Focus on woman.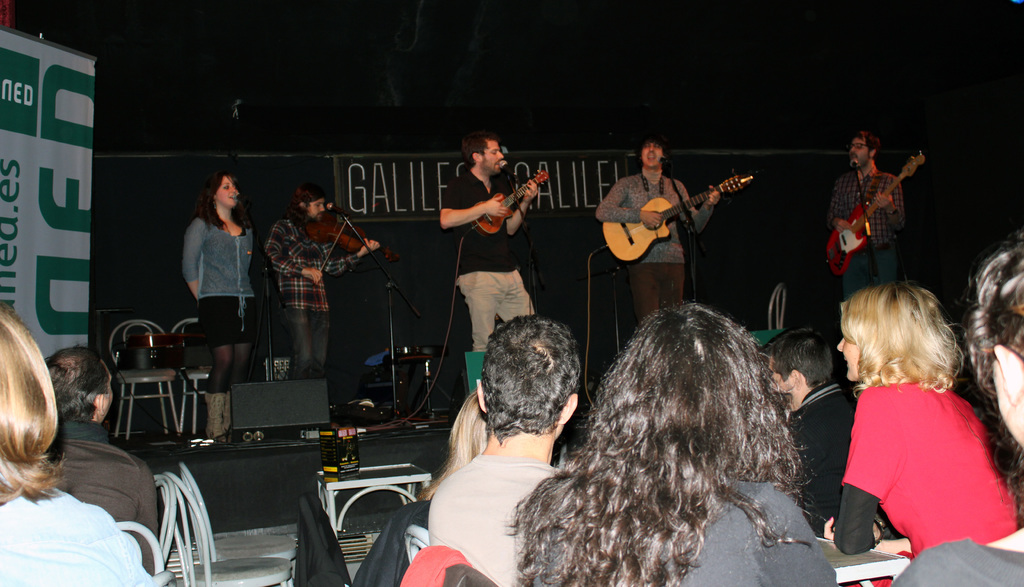
Focused at bbox=(0, 293, 160, 586).
